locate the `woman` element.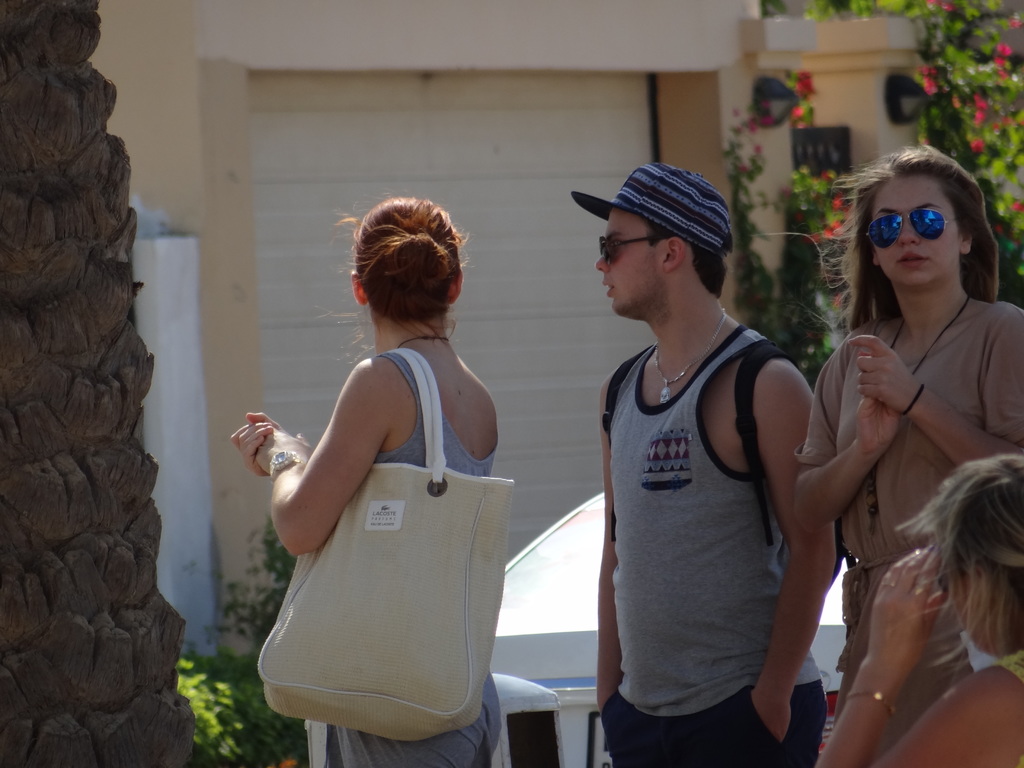
Element bbox: region(790, 147, 1023, 764).
